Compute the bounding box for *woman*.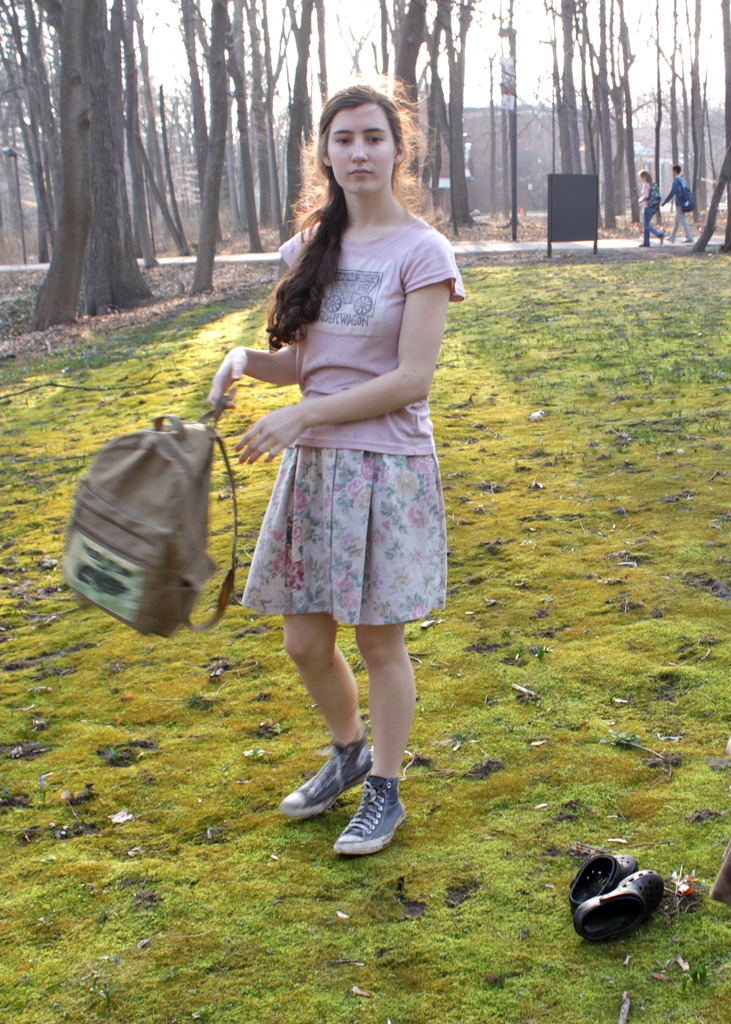
select_region(208, 90, 475, 730).
